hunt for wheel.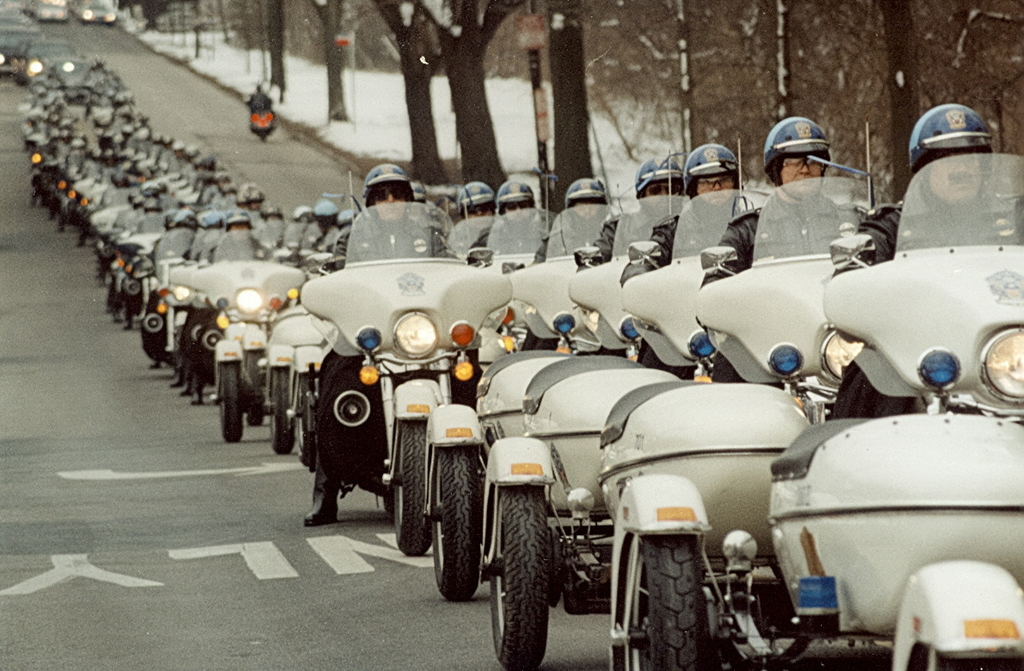
Hunted down at left=742, top=631, right=811, bottom=670.
